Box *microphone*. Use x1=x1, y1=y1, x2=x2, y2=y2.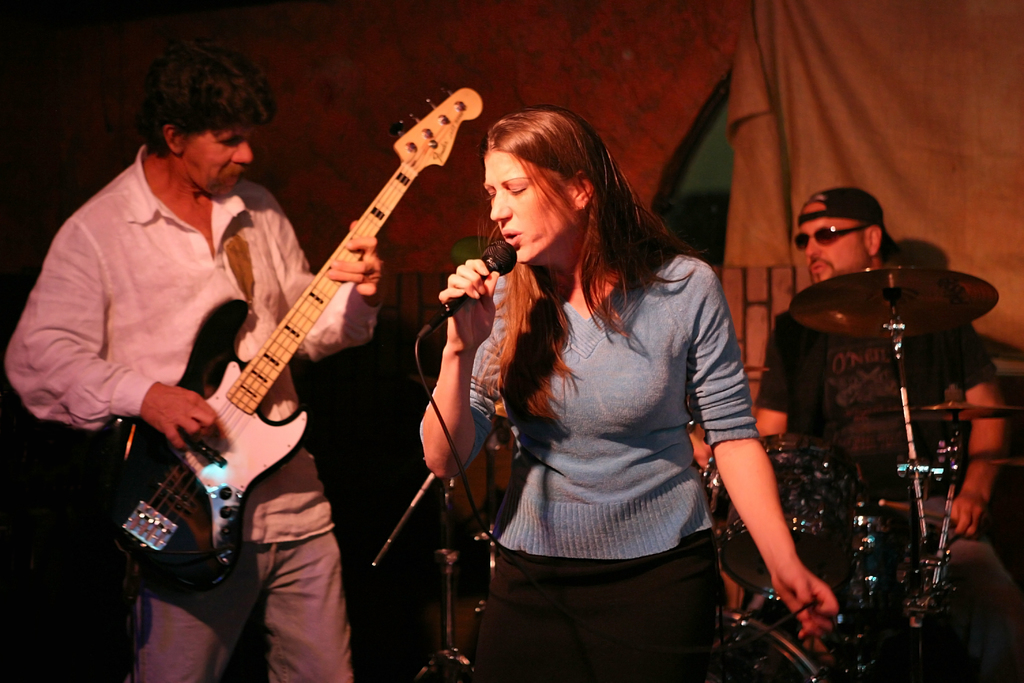
x1=419, y1=237, x2=520, y2=335.
